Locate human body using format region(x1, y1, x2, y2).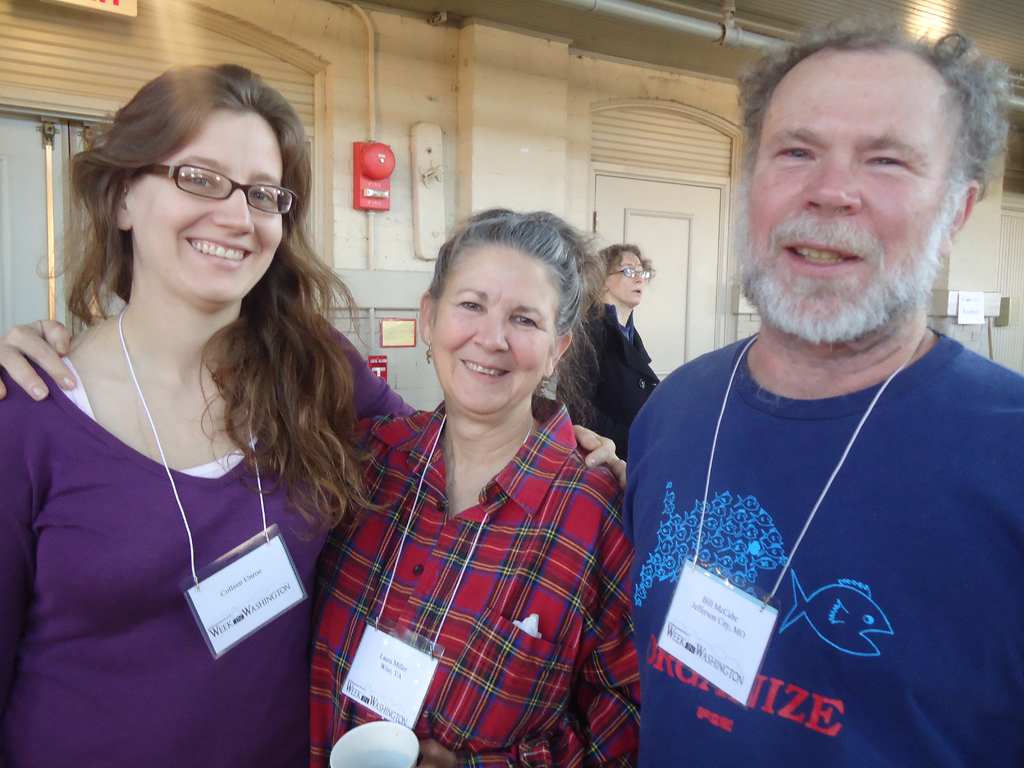
region(576, 230, 659, 458).
